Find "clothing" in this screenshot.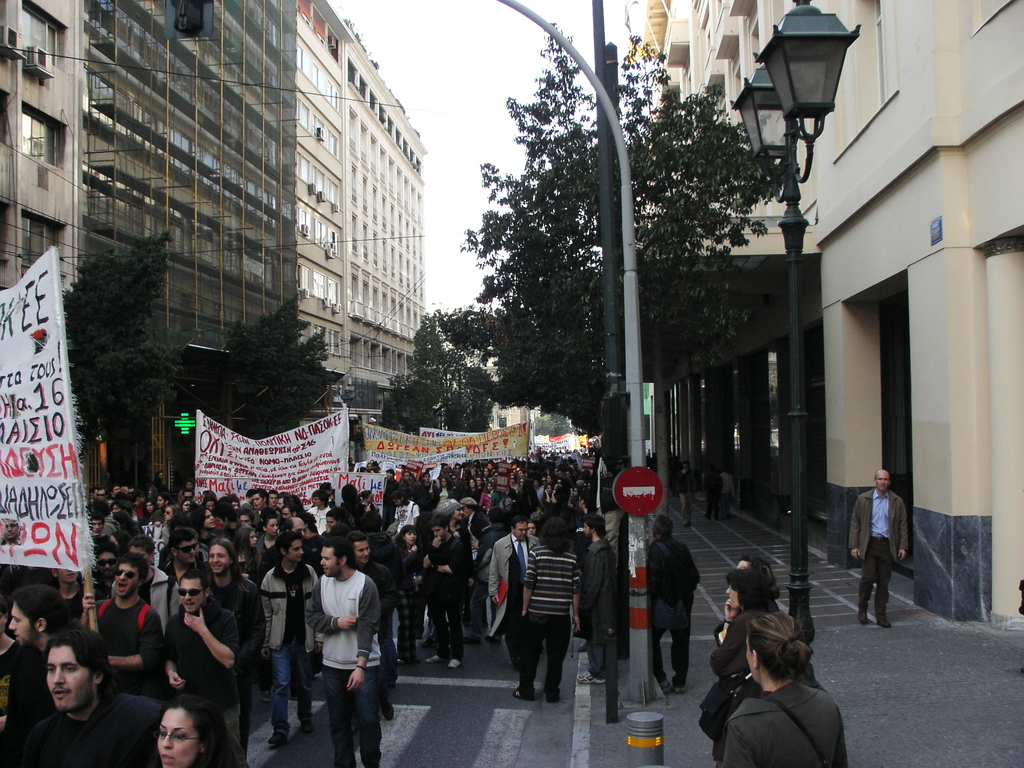
The bounding box for "clothing" is 474, 490, 502, 513.
